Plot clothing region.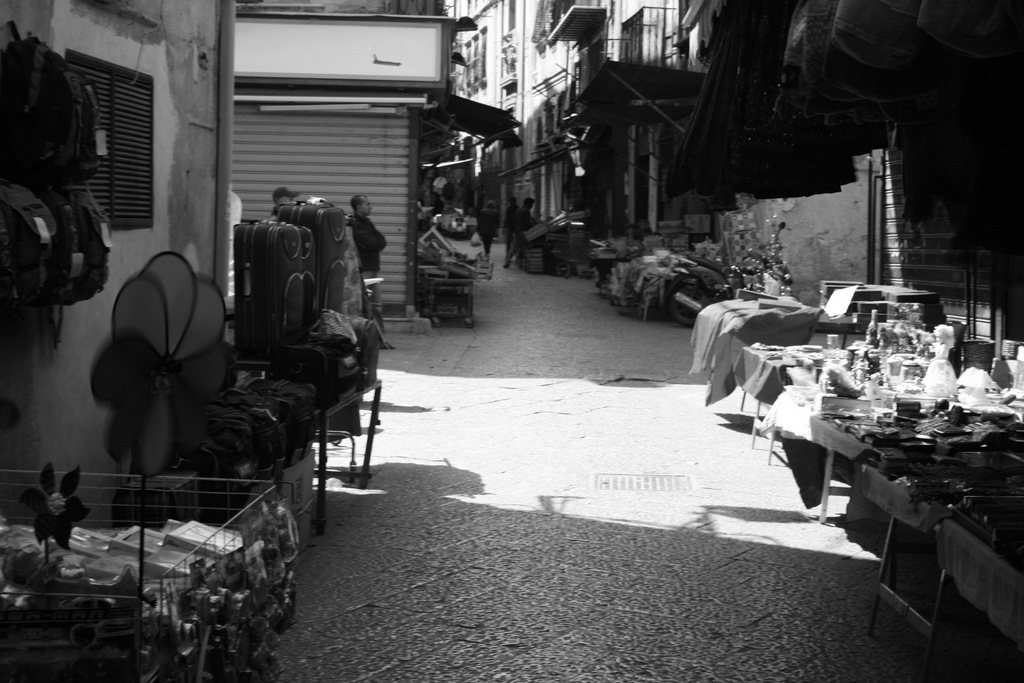
Plotted at <bbox>343, 211, 386, 336</bbox>.
